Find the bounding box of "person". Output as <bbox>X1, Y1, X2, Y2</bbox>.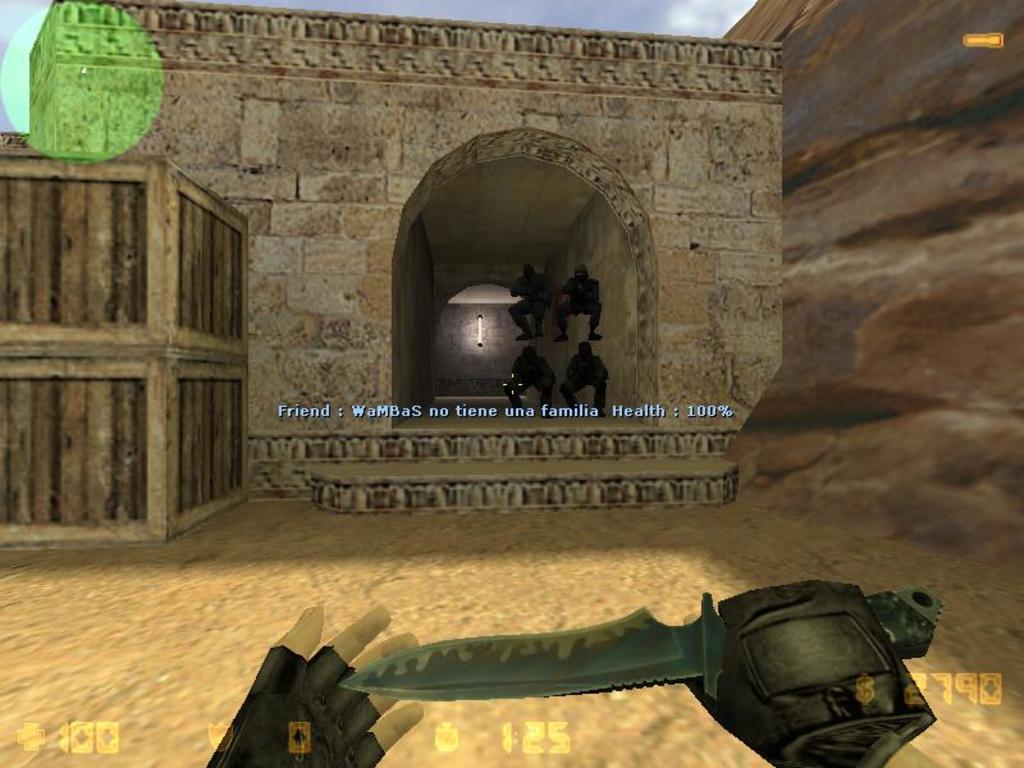
<bbox>498, 343, 558, 413</bbox>.
